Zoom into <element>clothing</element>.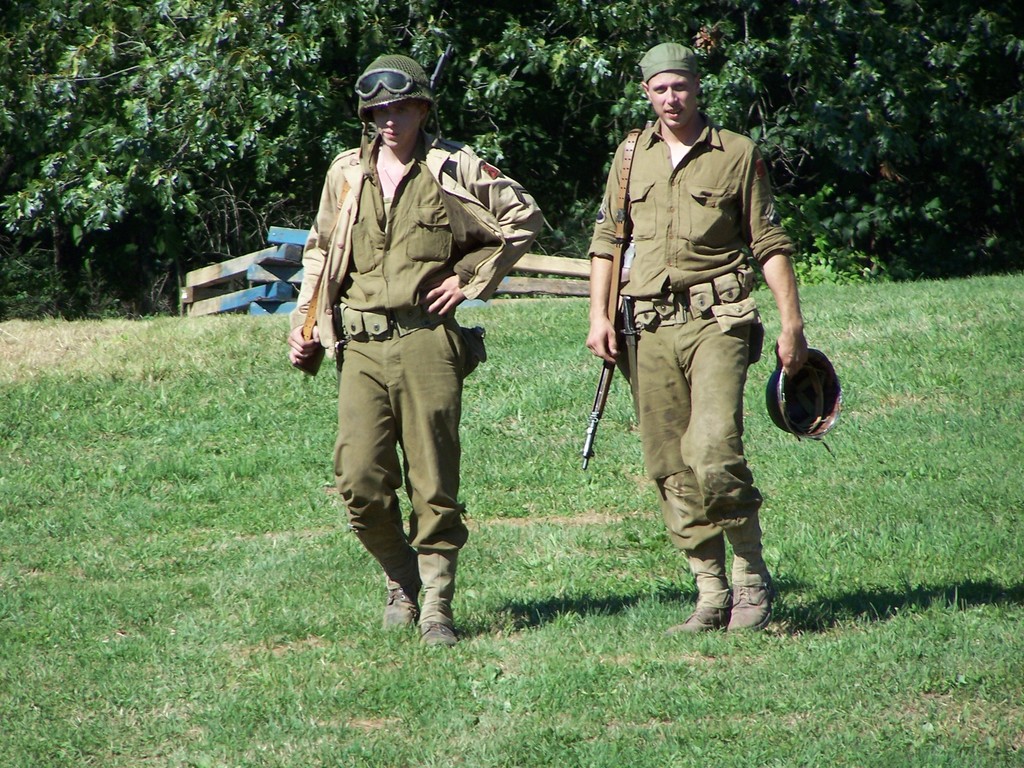
Zoom target: (287,126,540,356).
